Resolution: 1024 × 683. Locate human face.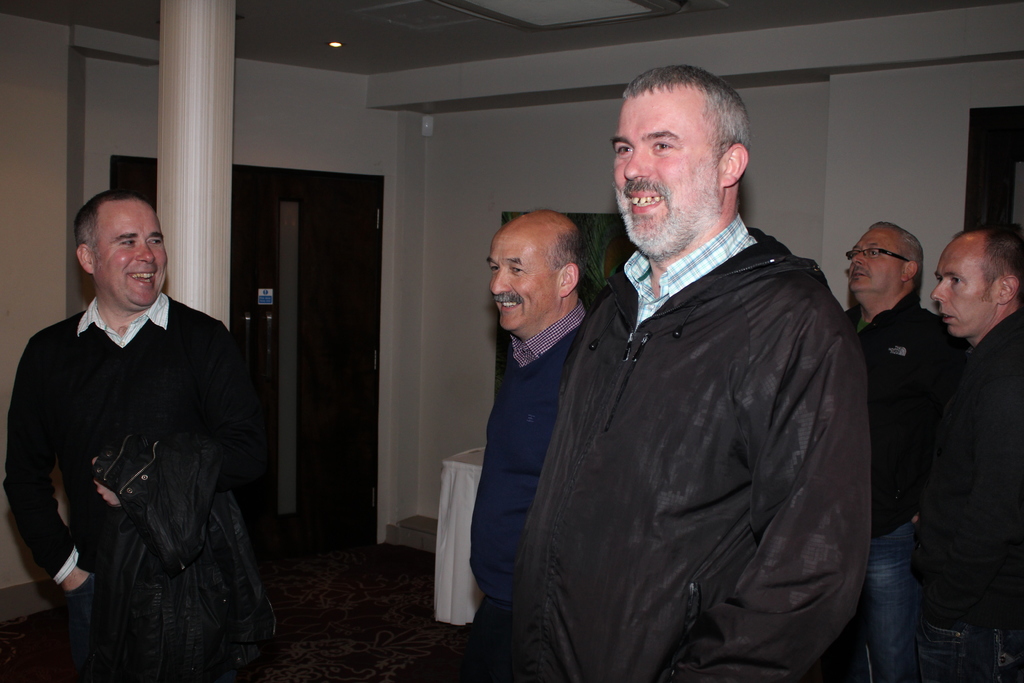
98 202 168 308.
